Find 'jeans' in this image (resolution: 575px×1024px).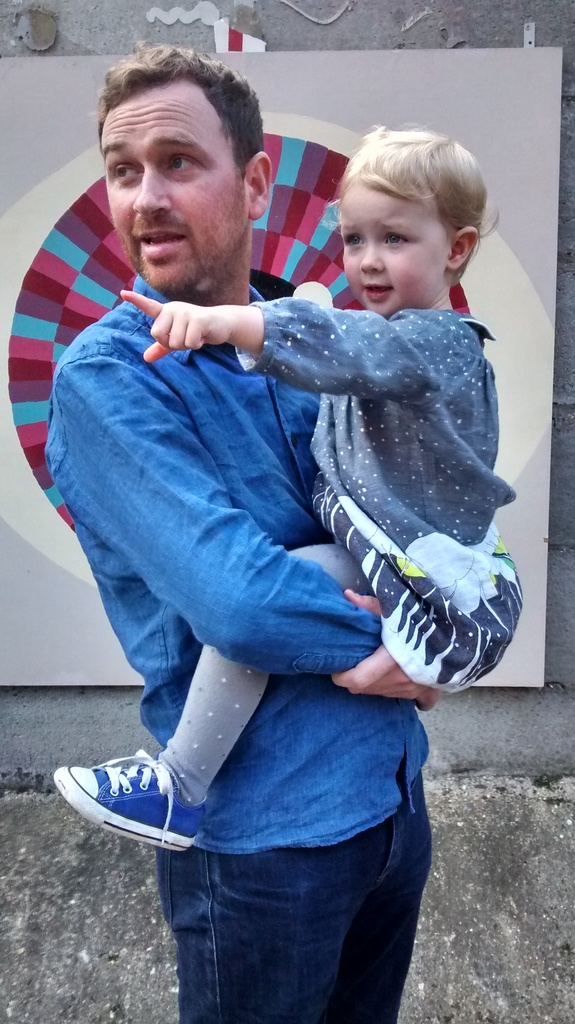
x1=151 y1=774 x2=435 y2=1023.
